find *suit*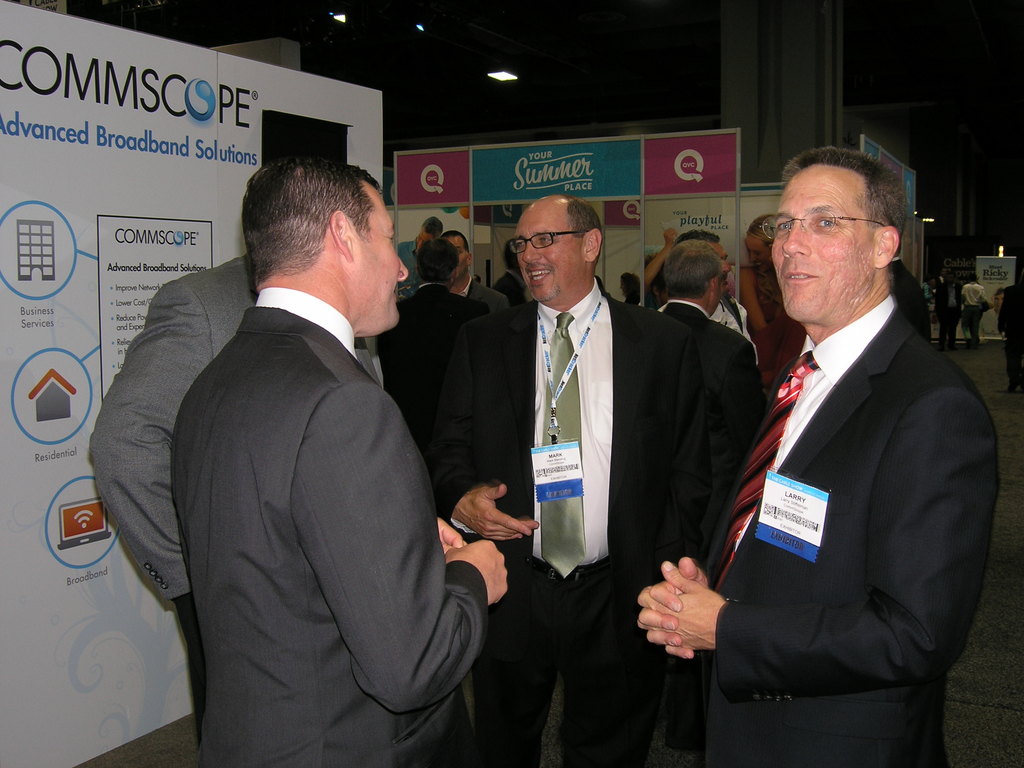
<box>892,257,932,344</box>
